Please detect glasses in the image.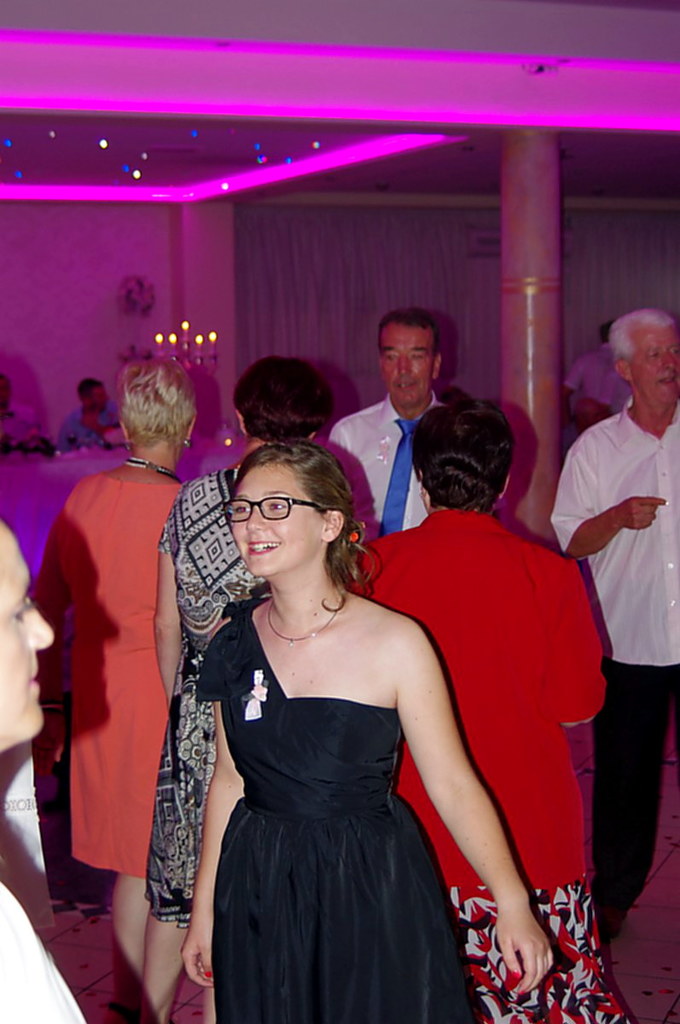
[left=227, top=494, right=353, bottom=539].
